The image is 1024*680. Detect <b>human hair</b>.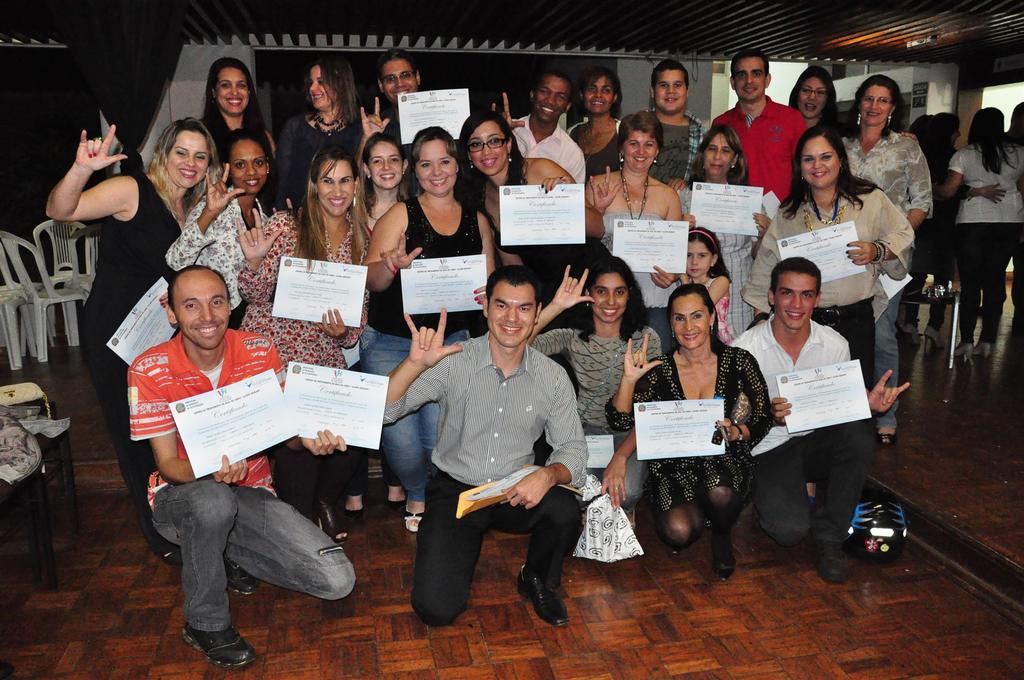
Detection: region(303, 51, 362, 127).
